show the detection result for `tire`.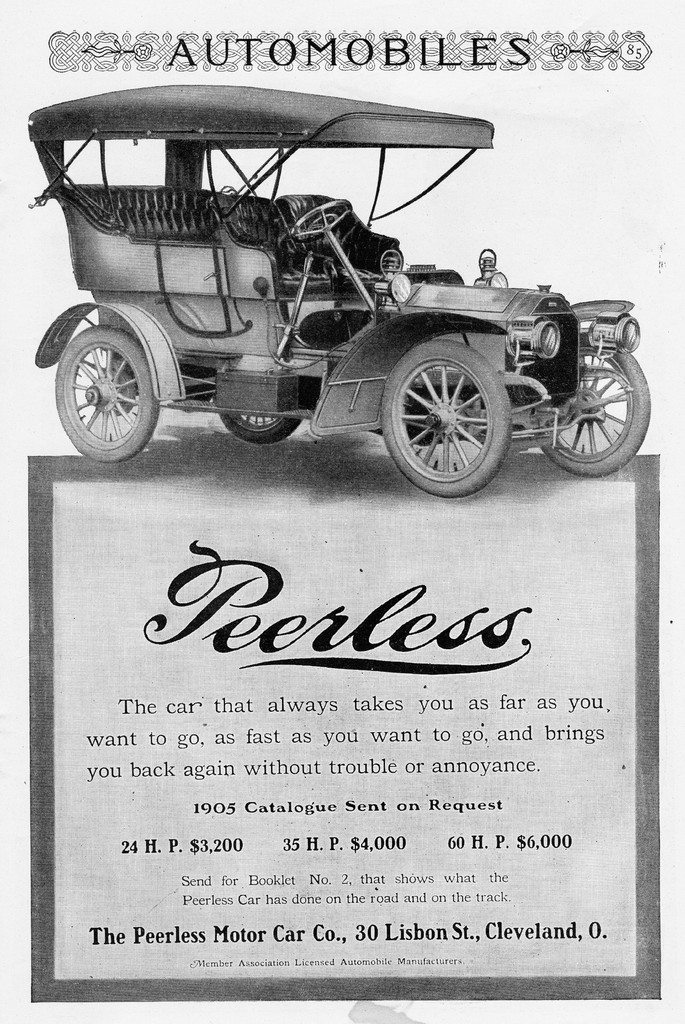
locate(530, 340, 651, 470).
